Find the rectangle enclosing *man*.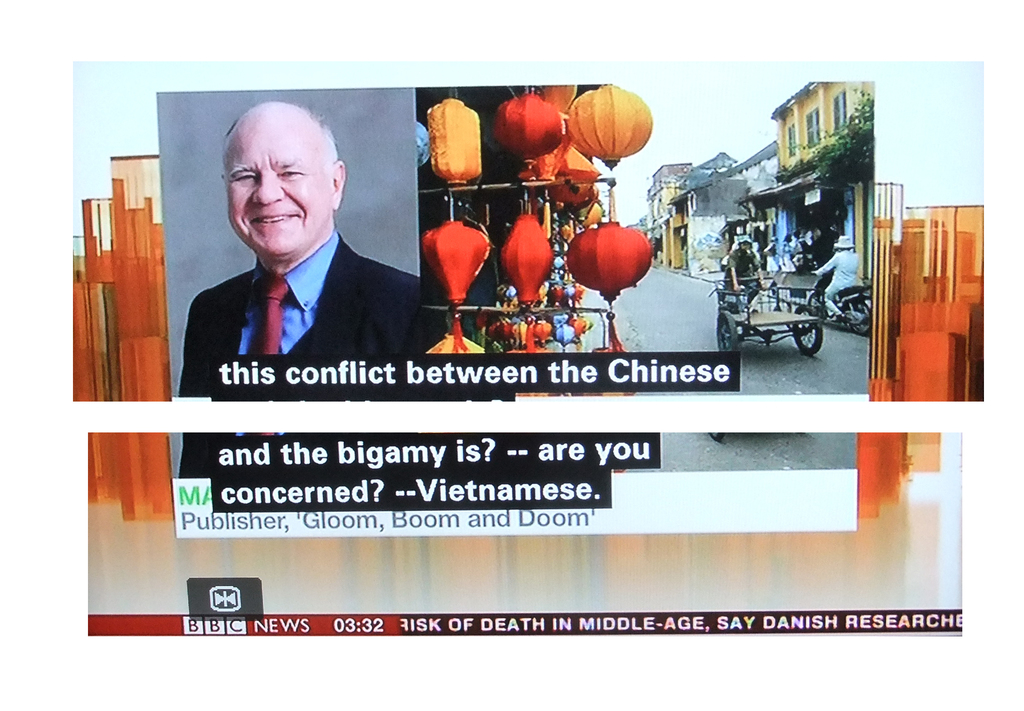
(813,237,860,315).
